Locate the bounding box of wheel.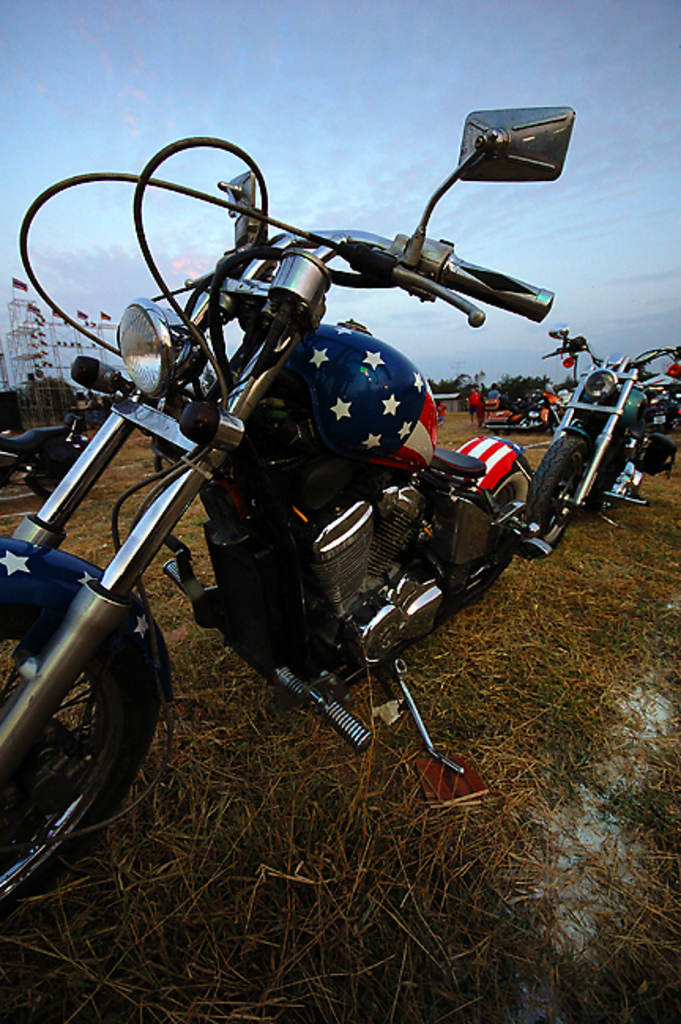
Bounding box: box(25, 441, 98, 520).
